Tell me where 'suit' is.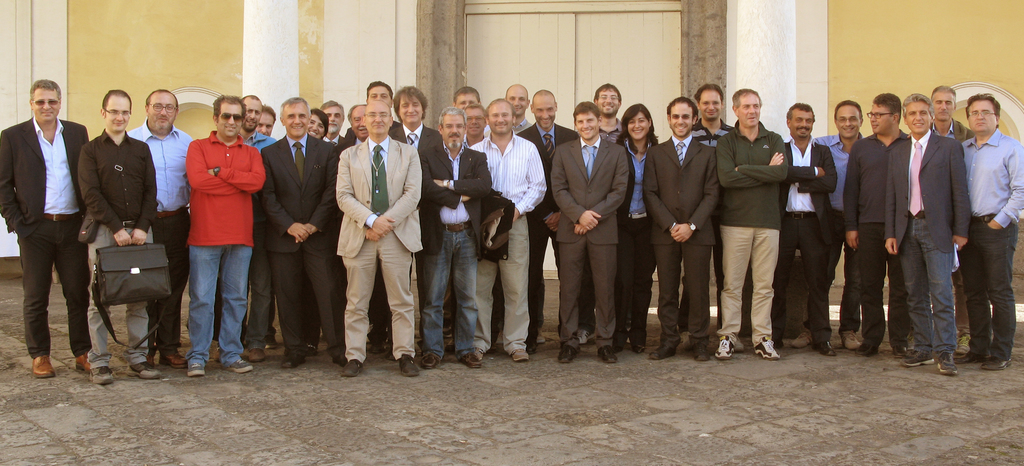
'suit' is at BBox(0, 118, 93, 360).
